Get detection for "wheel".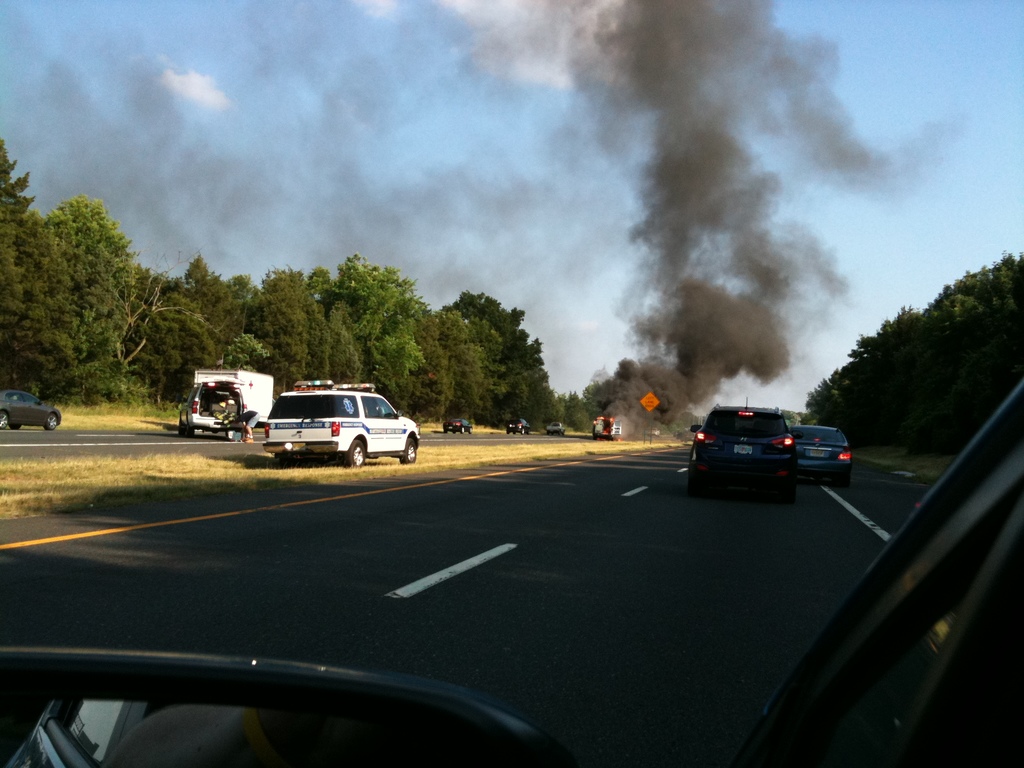
Detection: [12, 423, 22, 428].
